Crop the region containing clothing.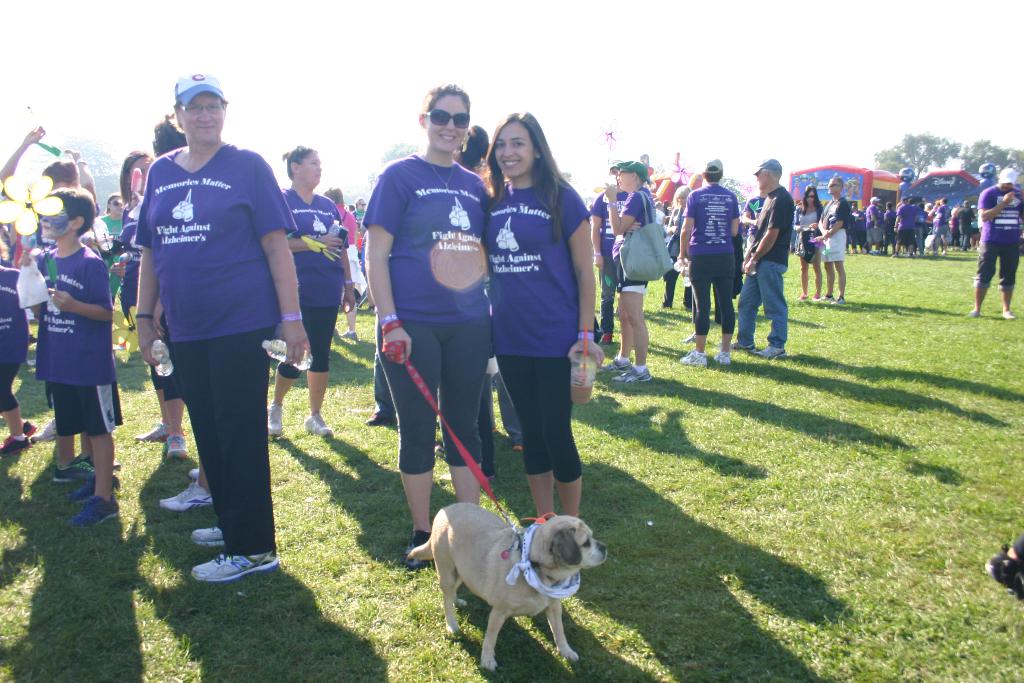
Crop region: <bbox>976, 183, 1023, 293</bbox>.
